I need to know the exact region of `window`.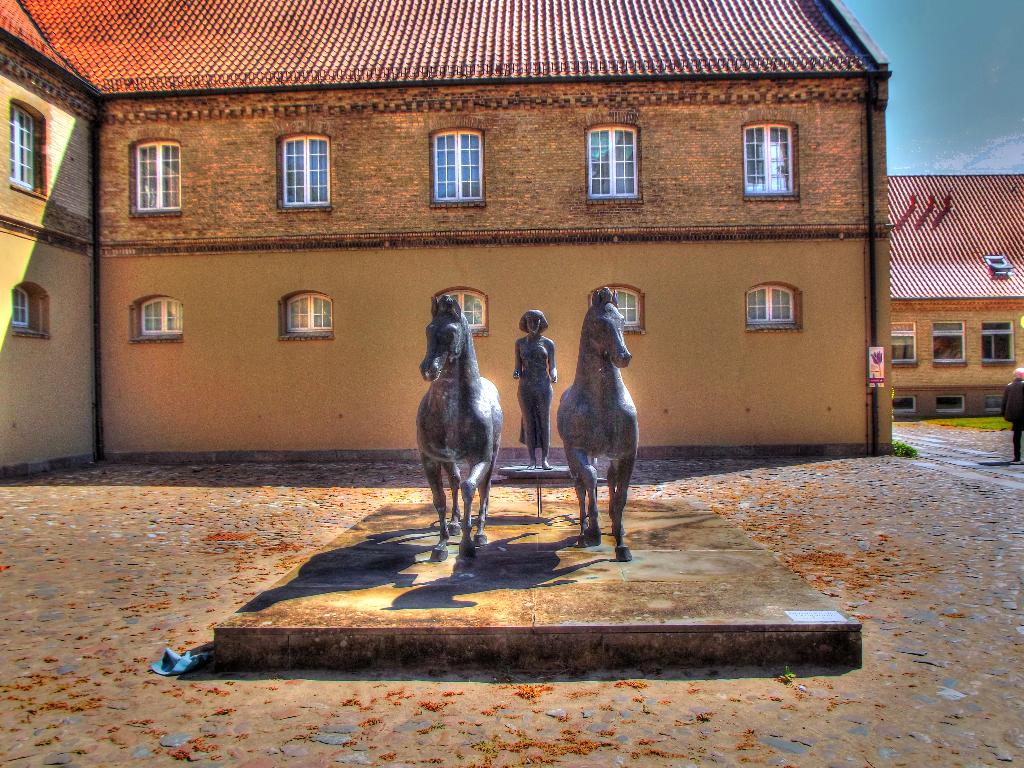
Region: 11/102/37/188.
